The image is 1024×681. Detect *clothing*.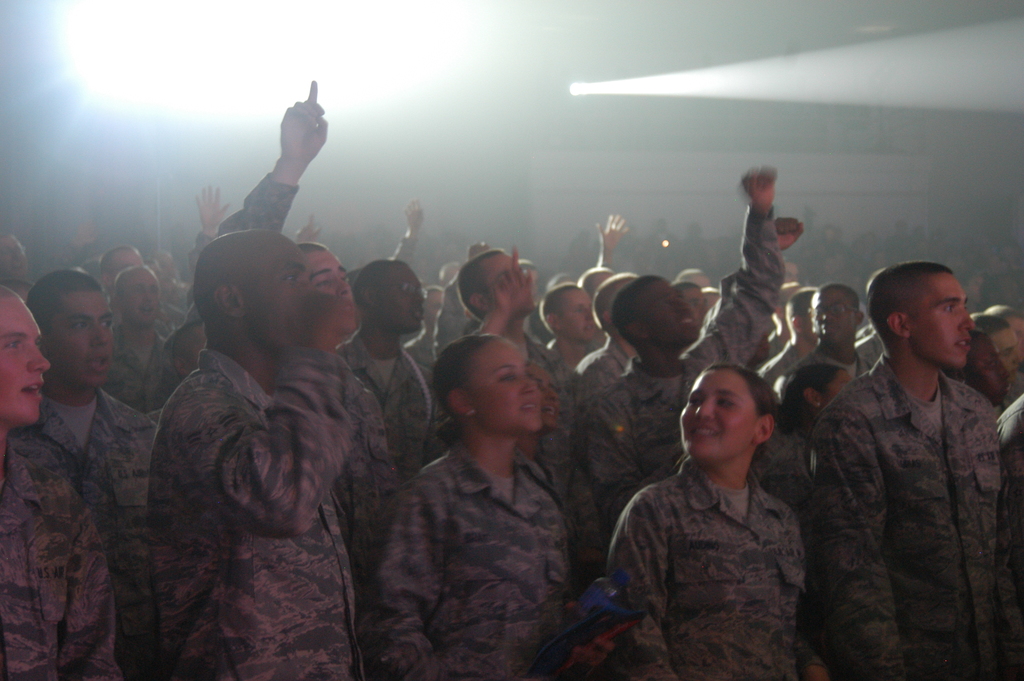
Detection: bbox(609, 407, 845, 673).
